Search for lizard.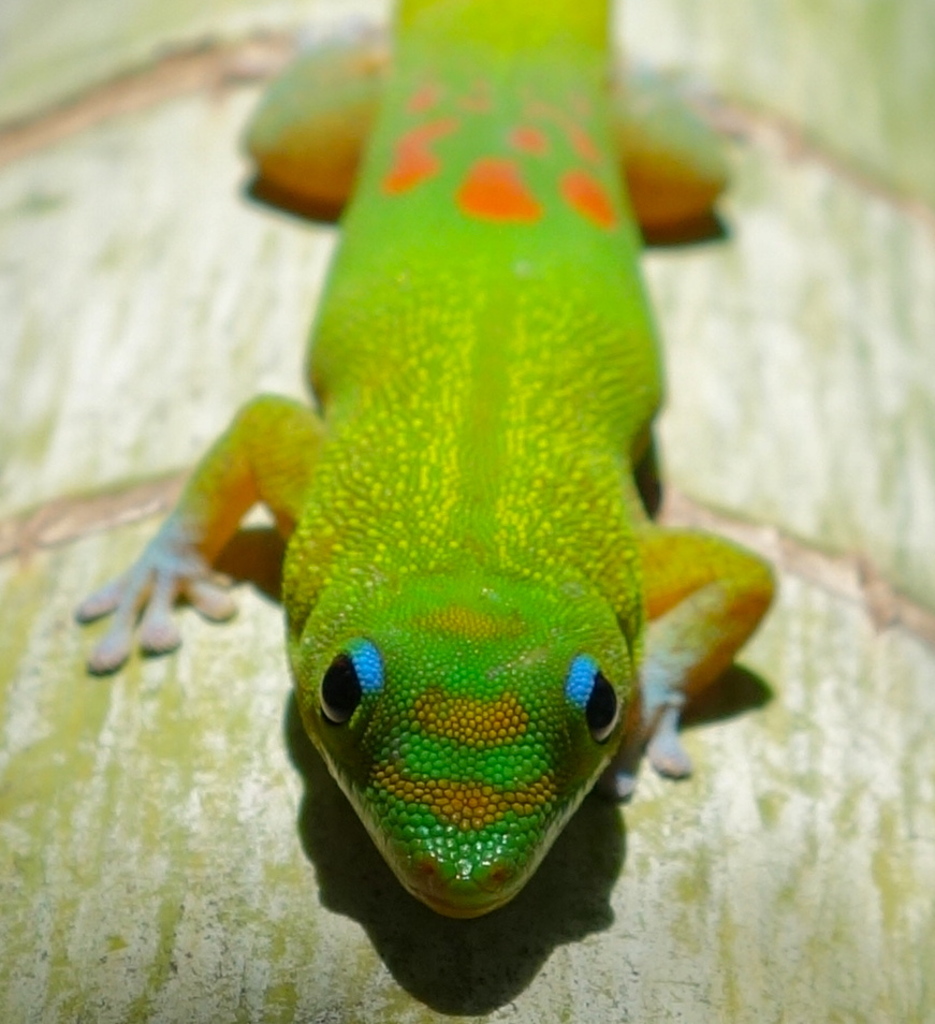
Found at locate(72, 104, 764, 999).
